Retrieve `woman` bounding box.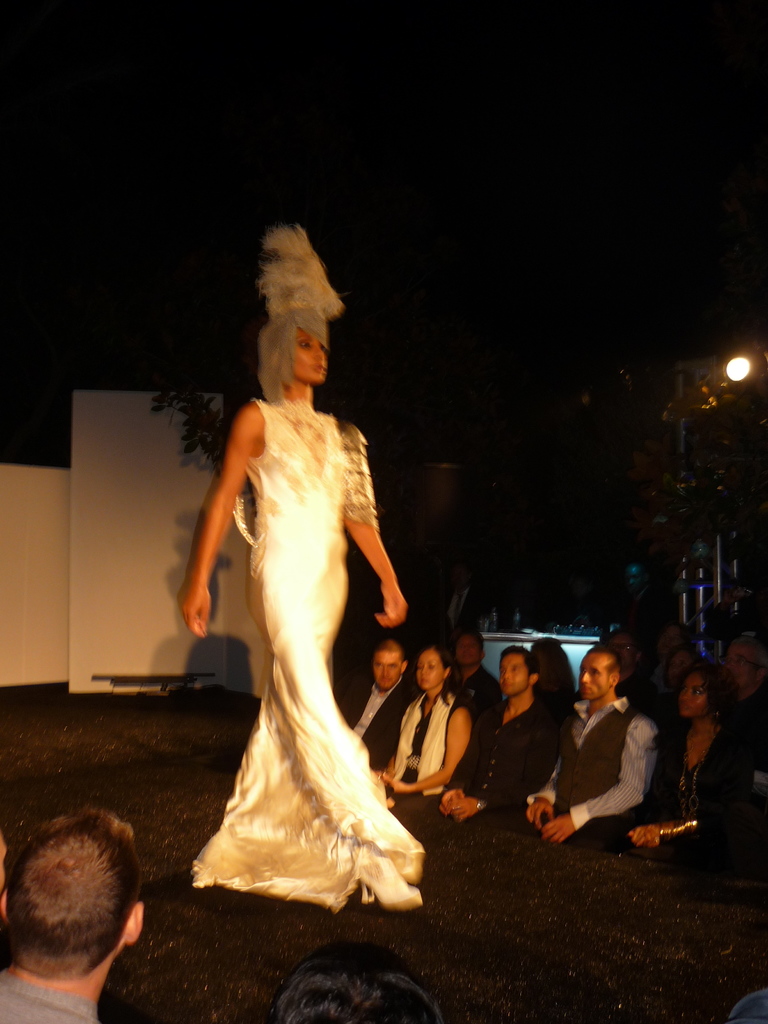
Bounding box: rect(616, 662, 757, 867).
